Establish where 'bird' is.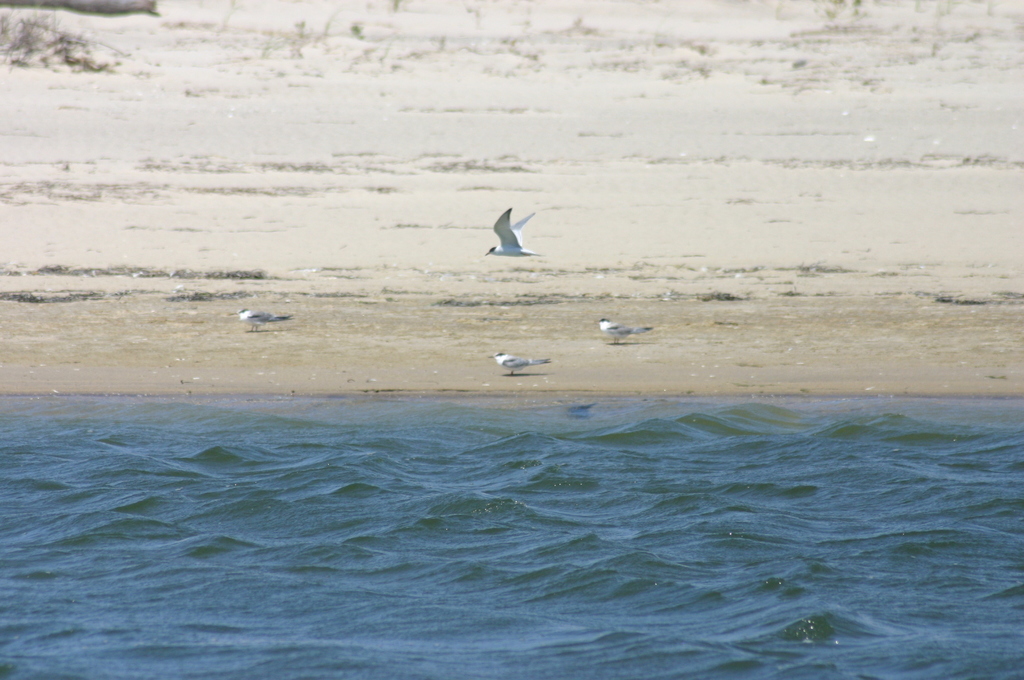
Established at [left=484, top=201, right=541, bottom=262].
